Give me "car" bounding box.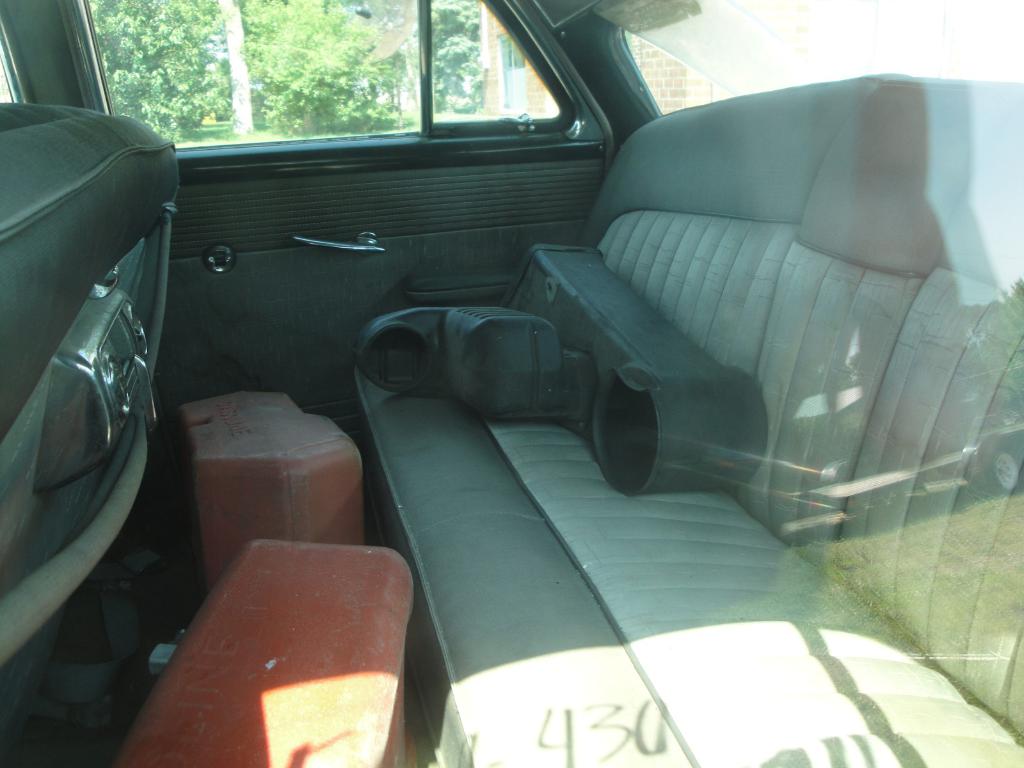
bbox(0, 0, 1023, 767).
